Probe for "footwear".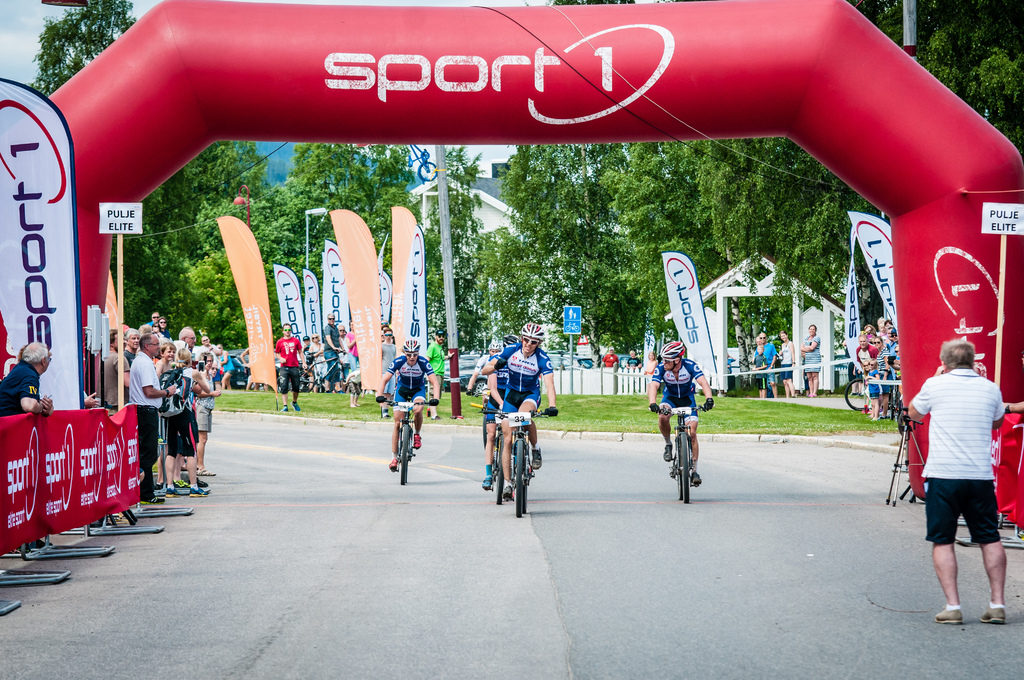
Probe result: (left=690, top=469, right=703, bottom=485).
